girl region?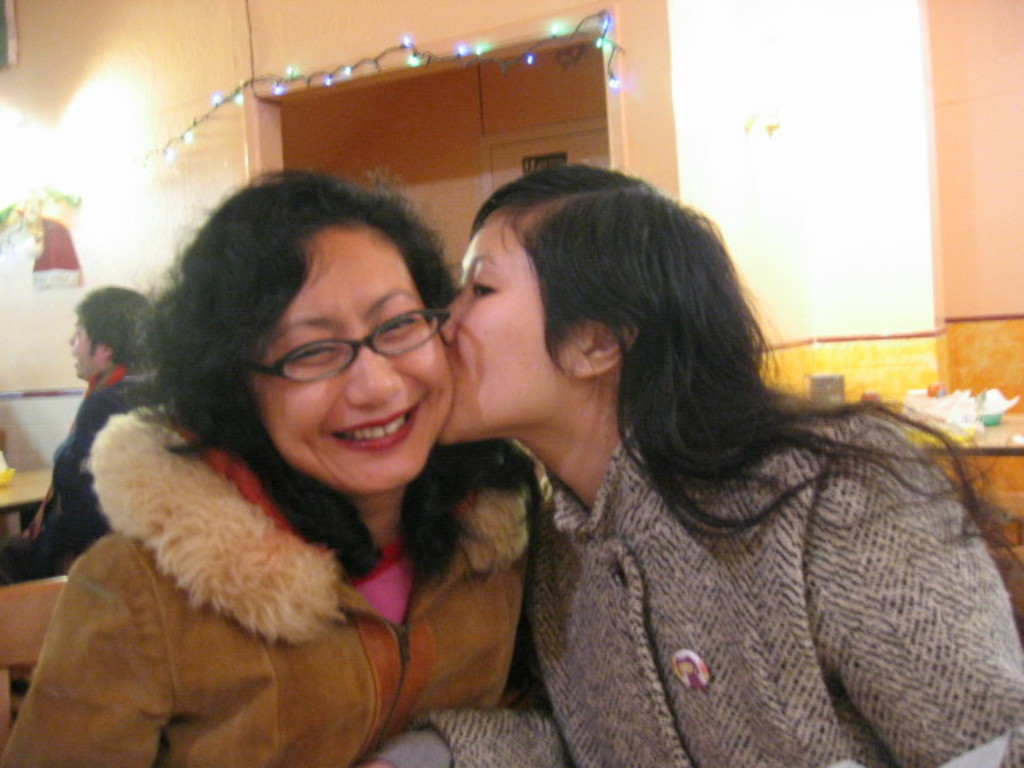
select_region(355, 152, 1022, 766)
